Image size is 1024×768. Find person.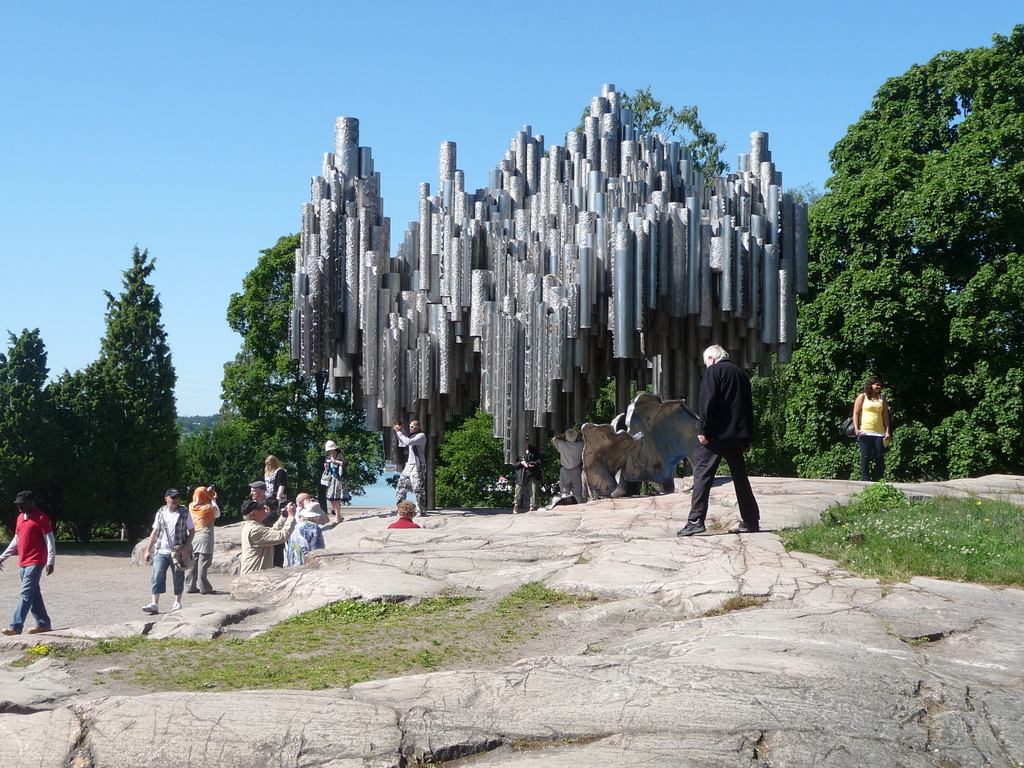
select_region(511, 445, 542, 514).
